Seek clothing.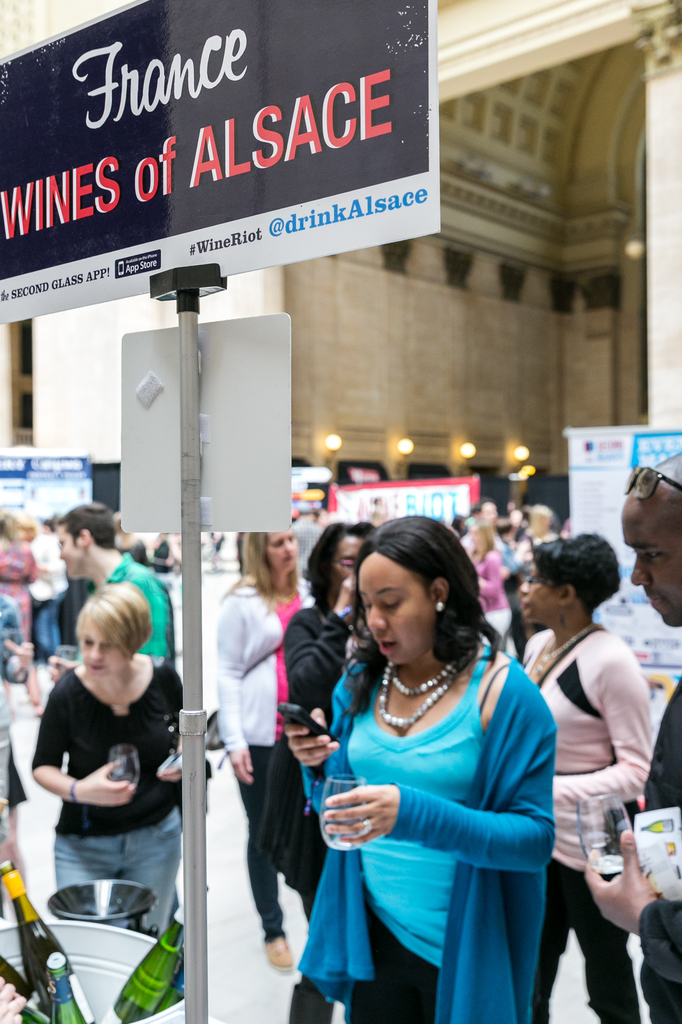
crop(508, 620, 653, 1023).
